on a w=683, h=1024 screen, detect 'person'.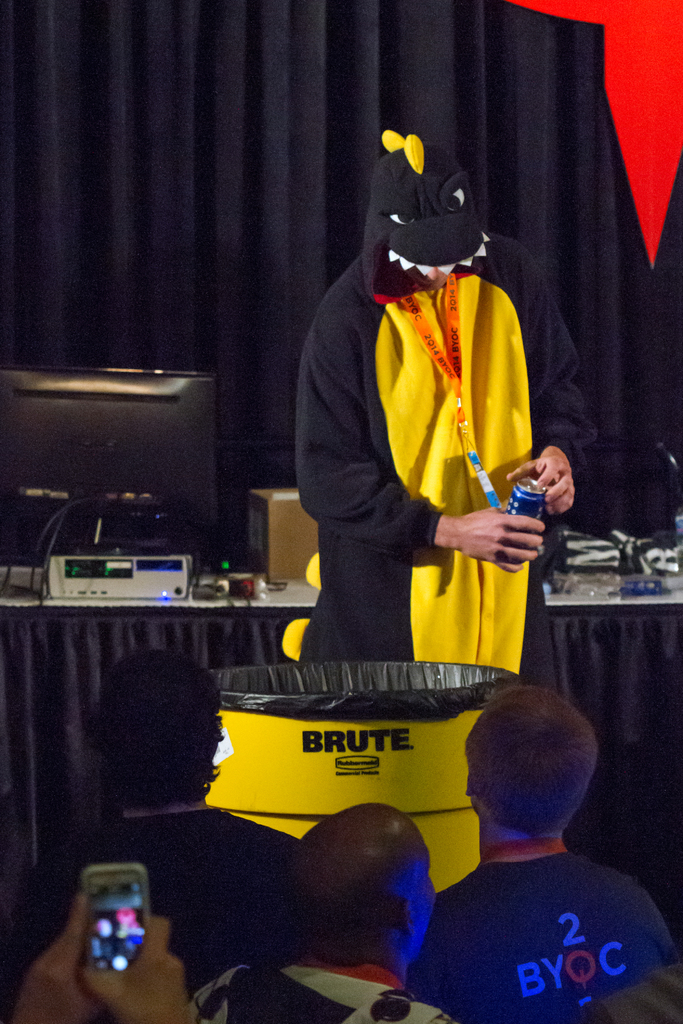
left=179, top=799, right=456, bottom=1023.
